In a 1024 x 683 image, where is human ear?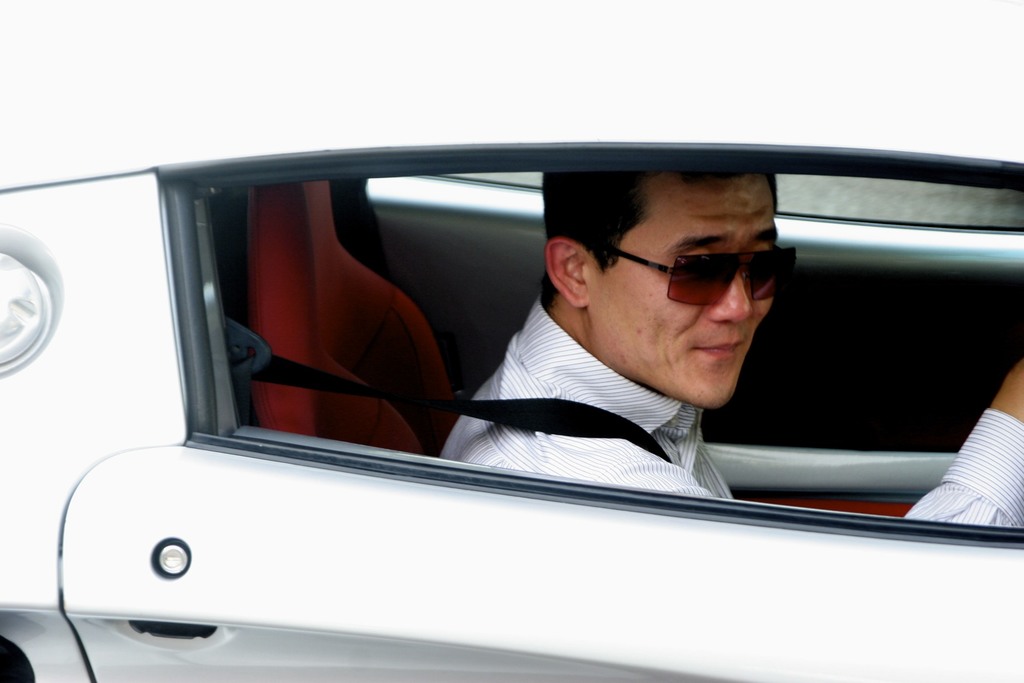
[546, 238, 591, 305].
